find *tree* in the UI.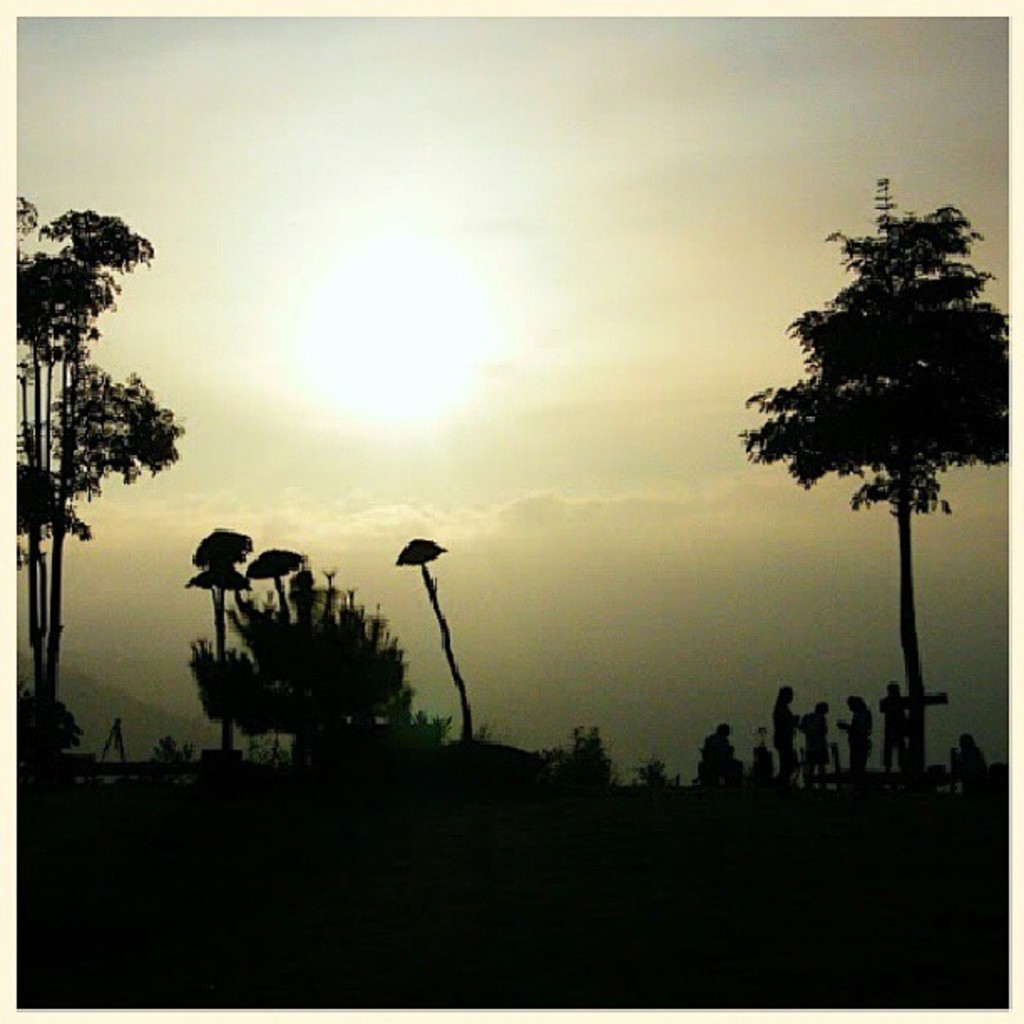
UI element at left=745, top=156, right=999, bottom=743.
